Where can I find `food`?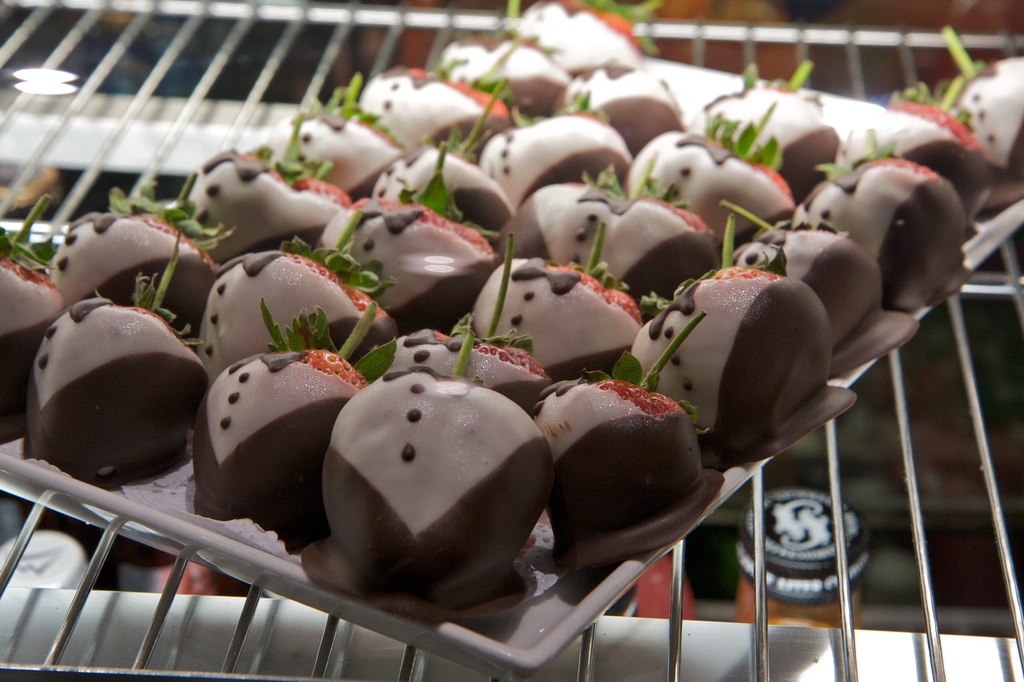
You can find it at BBox(184, 140, 349, 242).
